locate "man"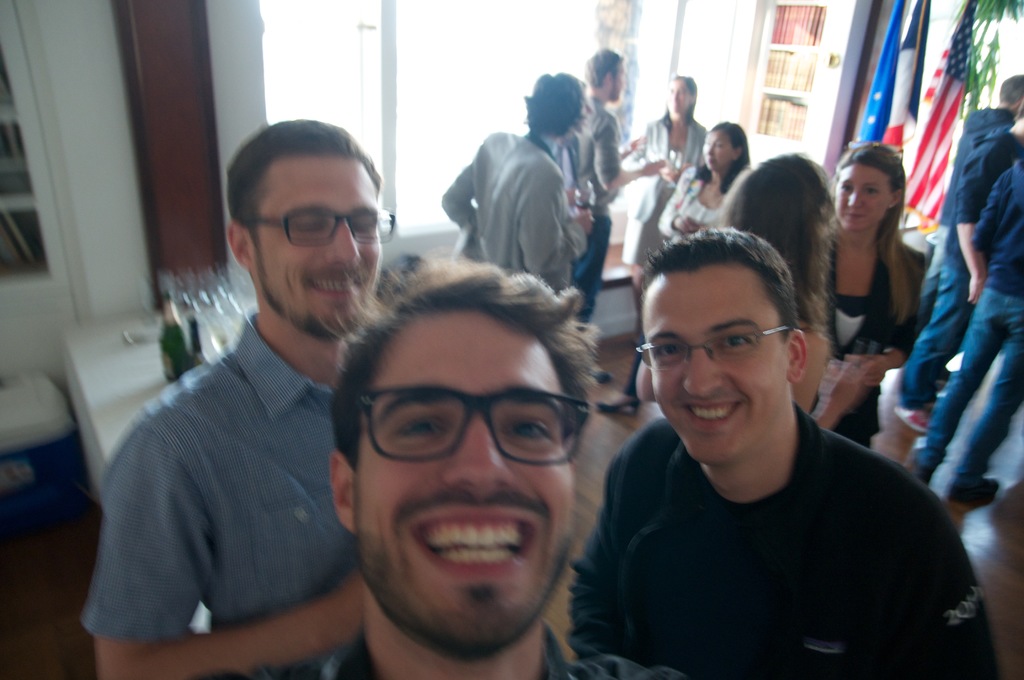
[301,257,695,679]
